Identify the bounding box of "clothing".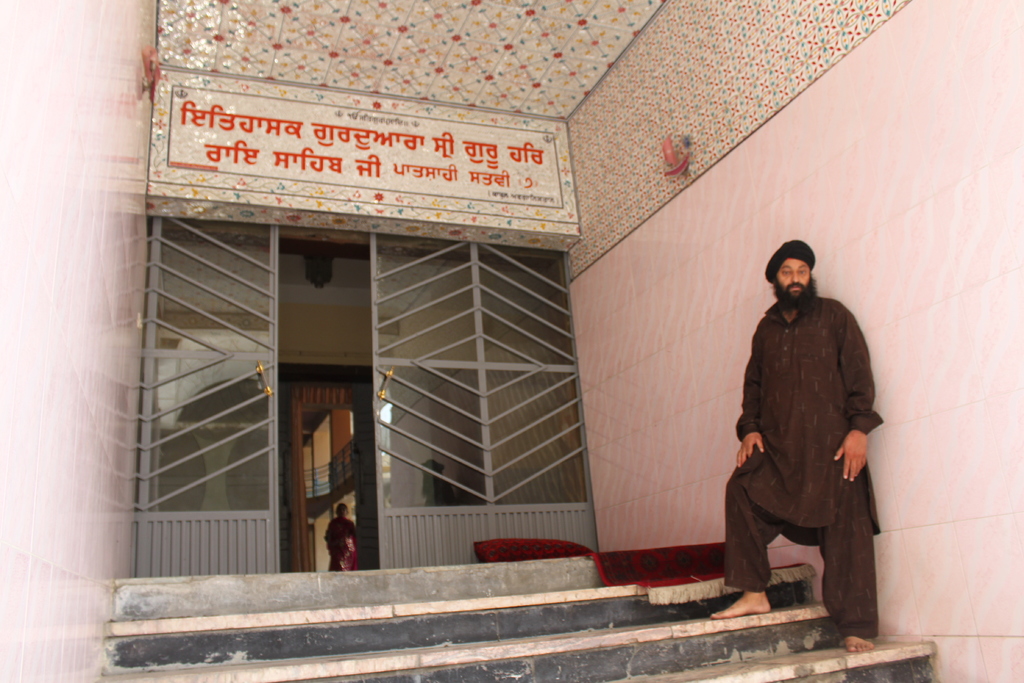
x1=327, y1=519, x2=358, y2=573.
